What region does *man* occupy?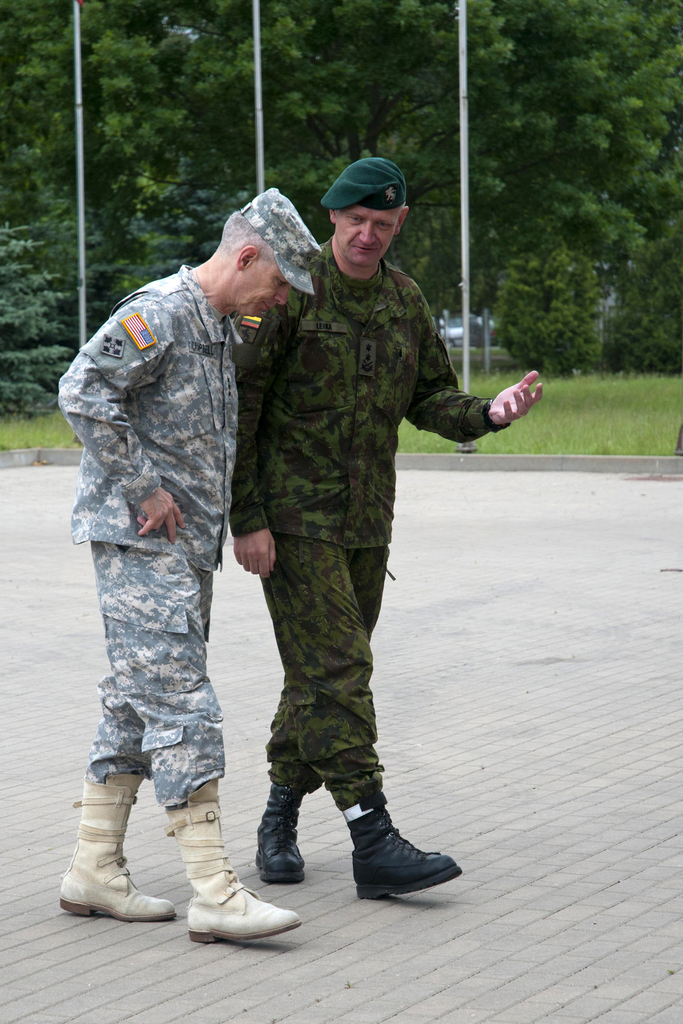
[44, 153, 324, 948].
